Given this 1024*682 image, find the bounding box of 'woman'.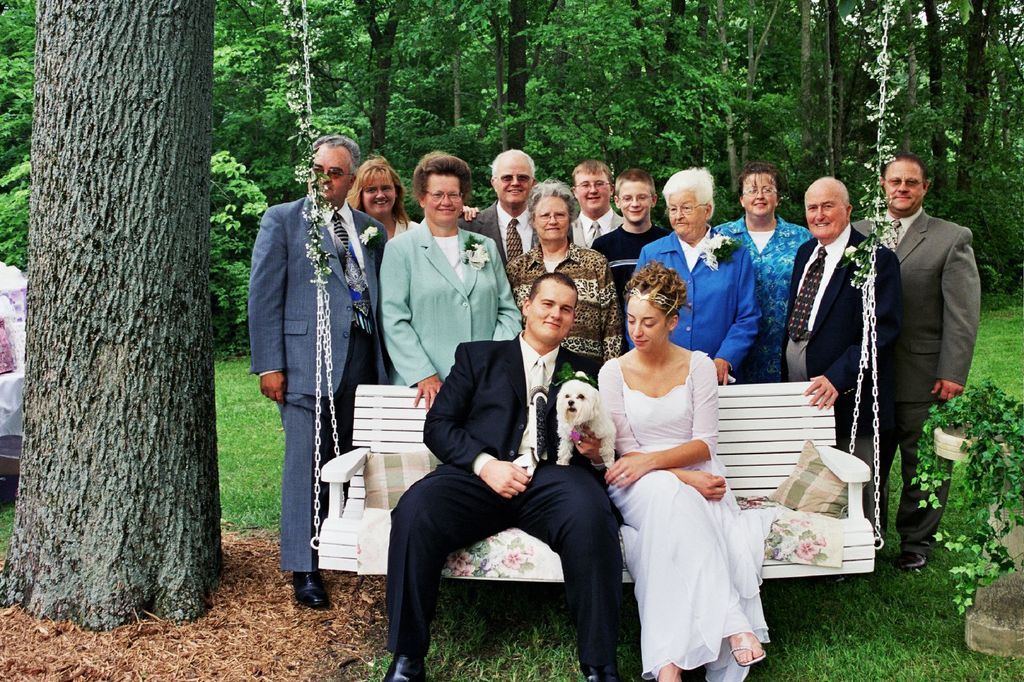
376, 150, 525, 414.
